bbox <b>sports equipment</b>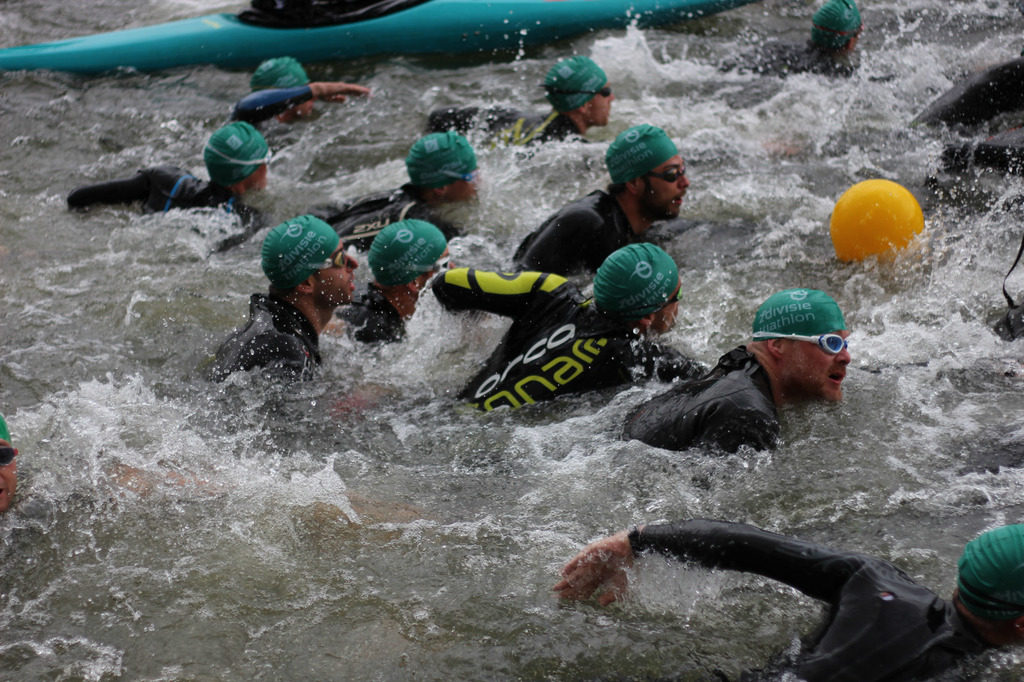
bbox=[589, 239, 687, 321]
